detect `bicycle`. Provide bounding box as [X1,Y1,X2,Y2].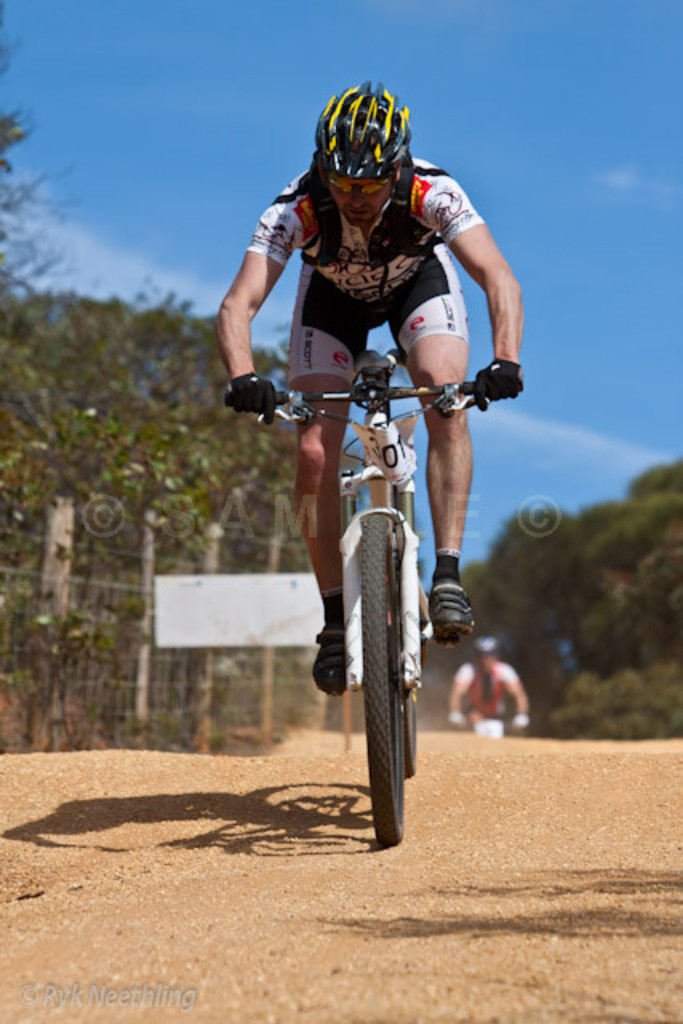
[454,717,528,734].
